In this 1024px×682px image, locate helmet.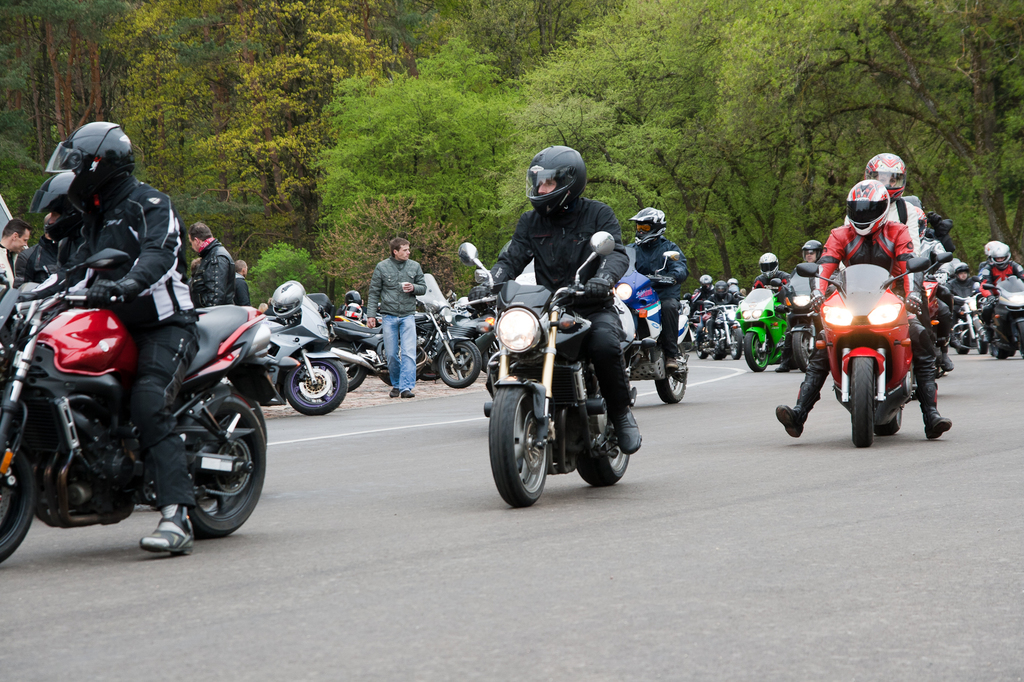
Bounding box: <bbox>344, 283, 363, 315</bbox>.
